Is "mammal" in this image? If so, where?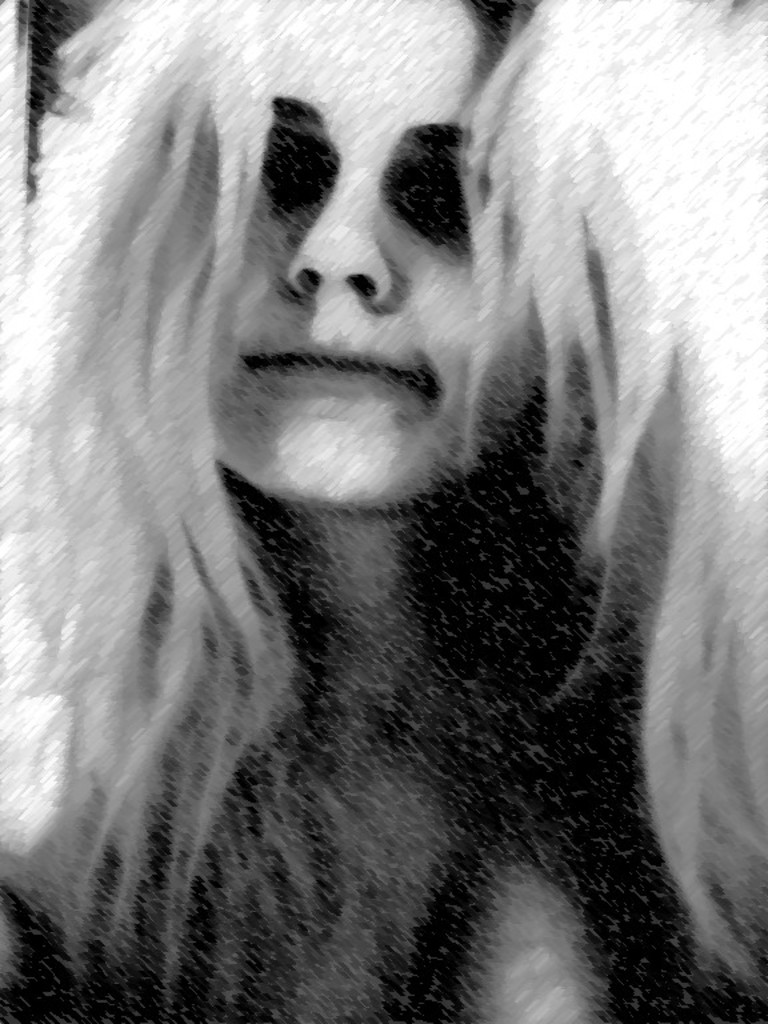
Yes, at 0,0,743,971.
